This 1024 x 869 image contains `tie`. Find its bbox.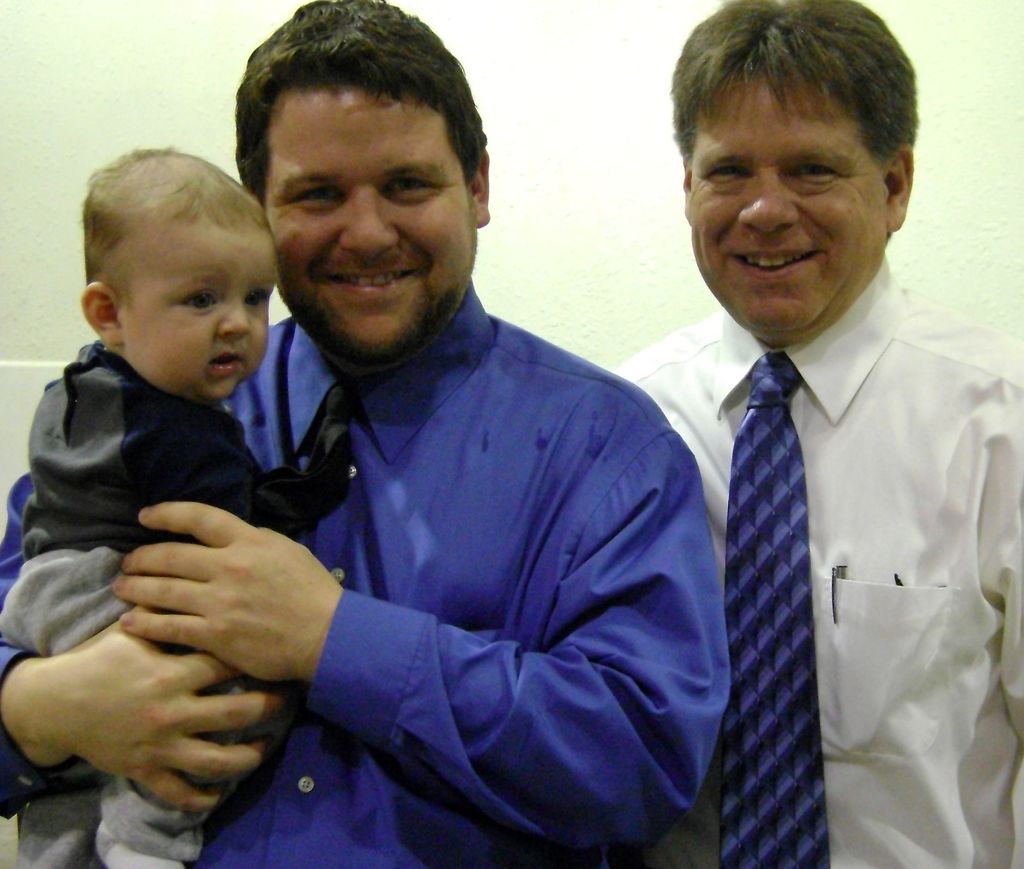
locate(721, 349, 830, 868).
